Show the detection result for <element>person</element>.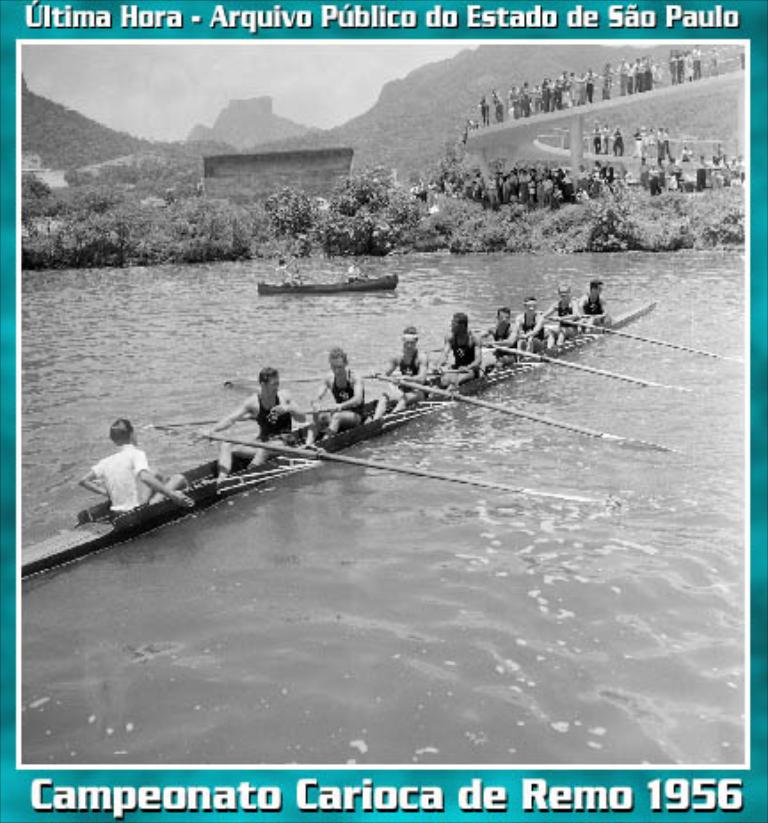
82,416,176,521.
